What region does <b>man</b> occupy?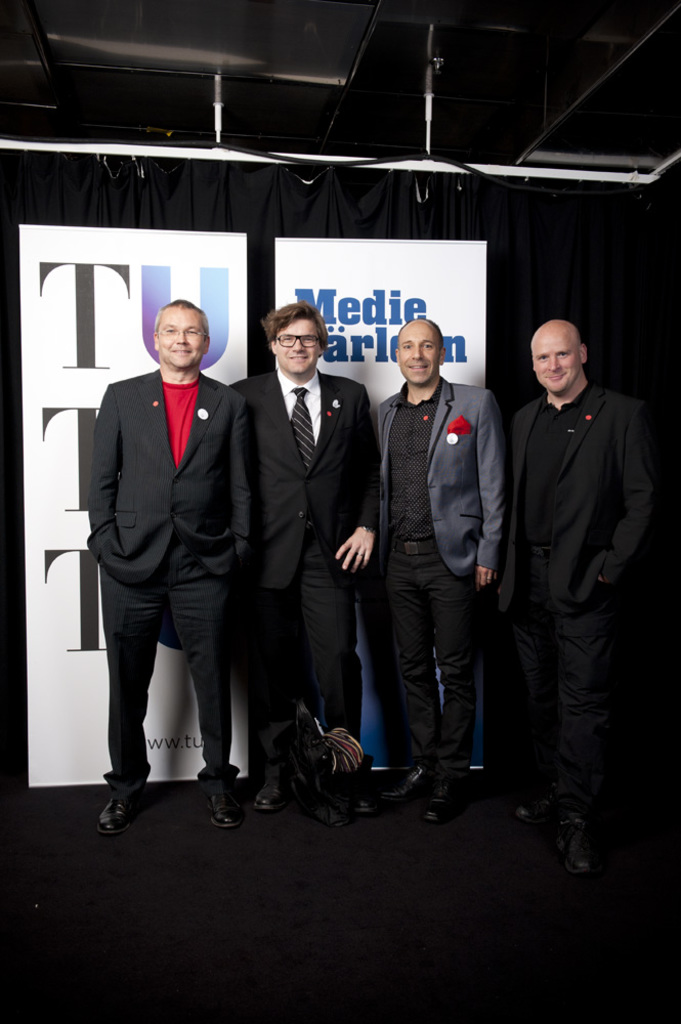
box=[95, 299, 252, 835].
